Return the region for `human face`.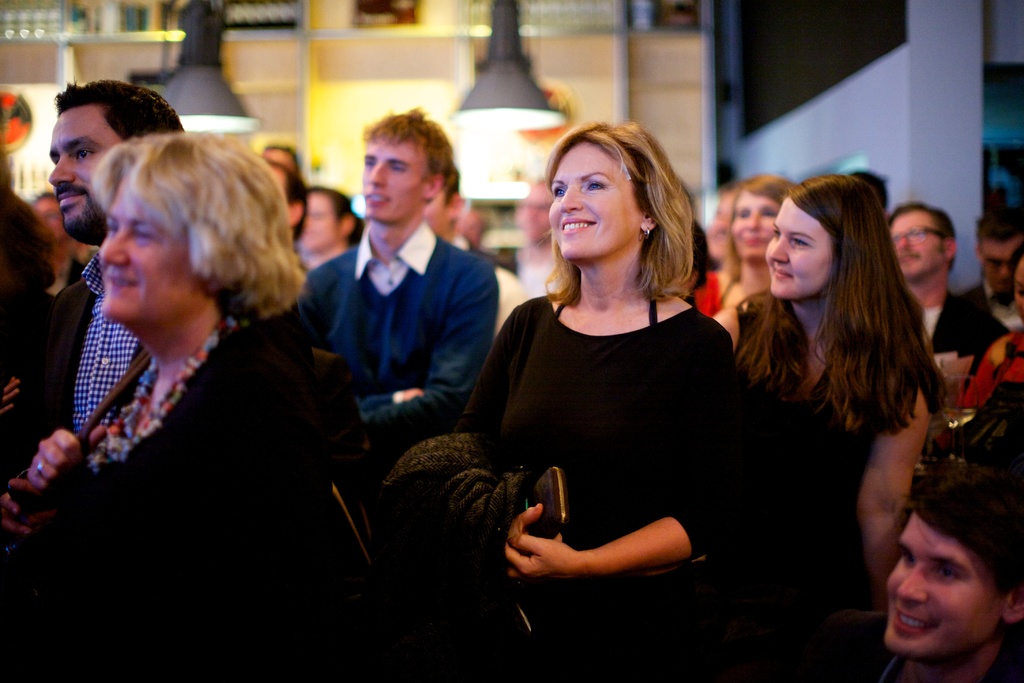
bbox=(297, 192, 343, 255).
